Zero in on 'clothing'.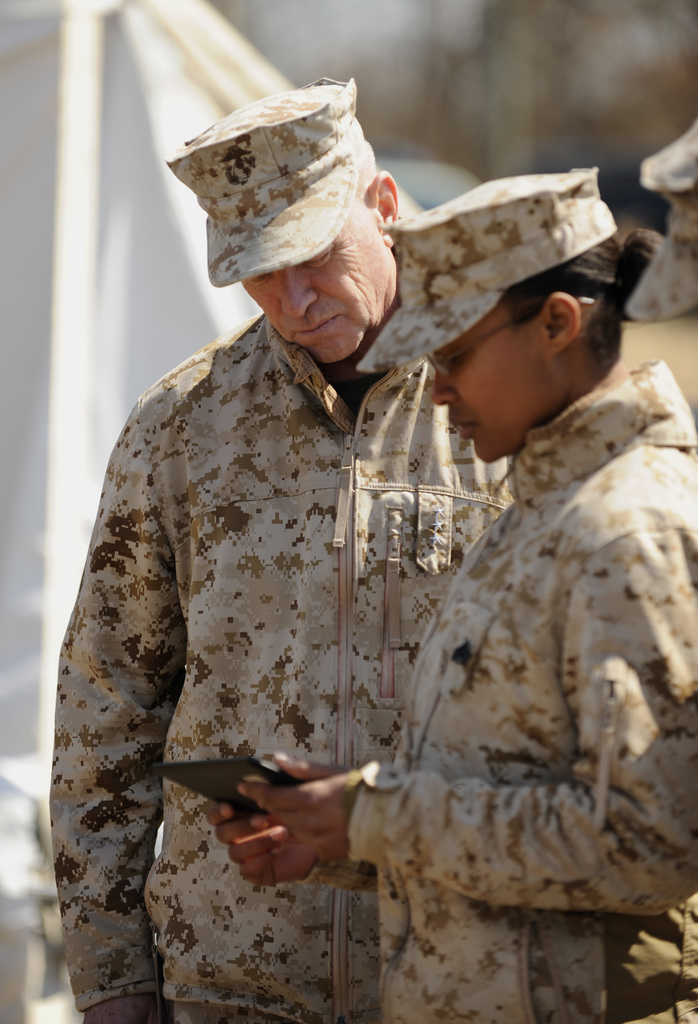
Zeroed in: rect(16, 101, 559, 988).
